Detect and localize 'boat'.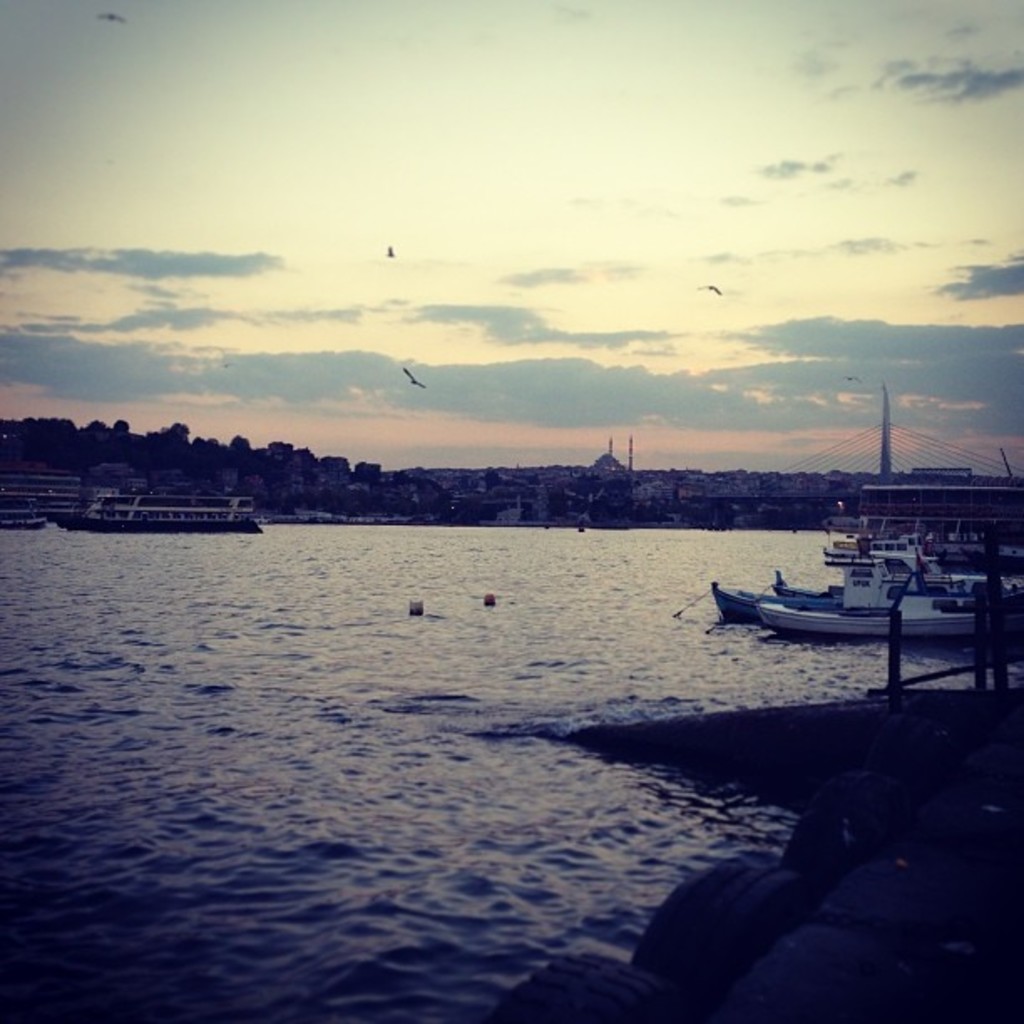
Localized at region(761, 530, 1022, 651).
